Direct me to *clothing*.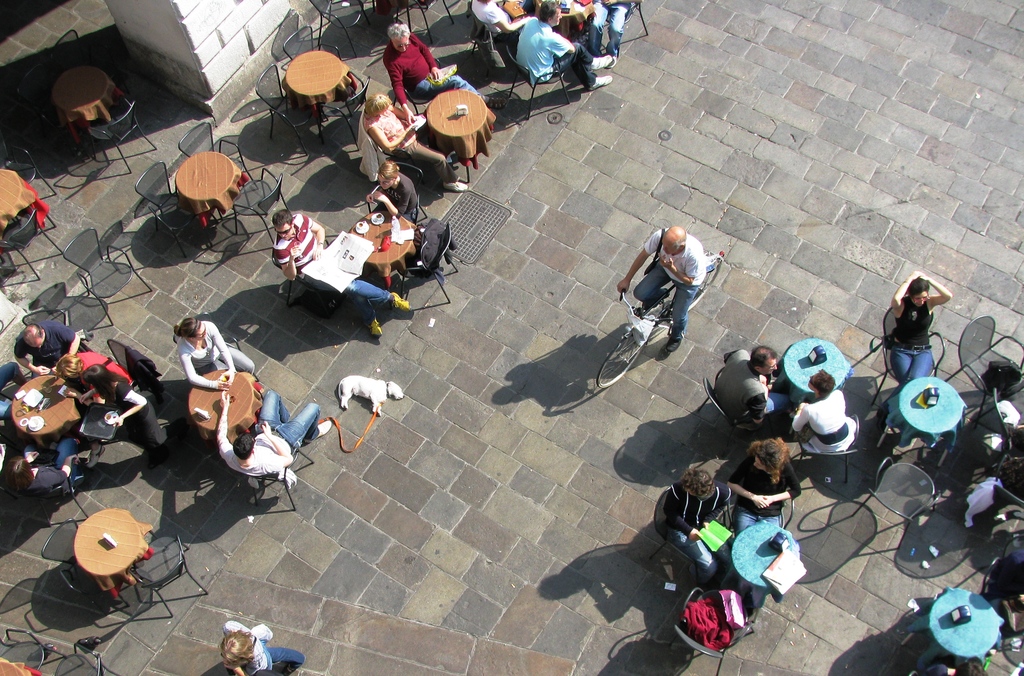
Direction: <bbox>585, 0, 630, 61</bbox>.
